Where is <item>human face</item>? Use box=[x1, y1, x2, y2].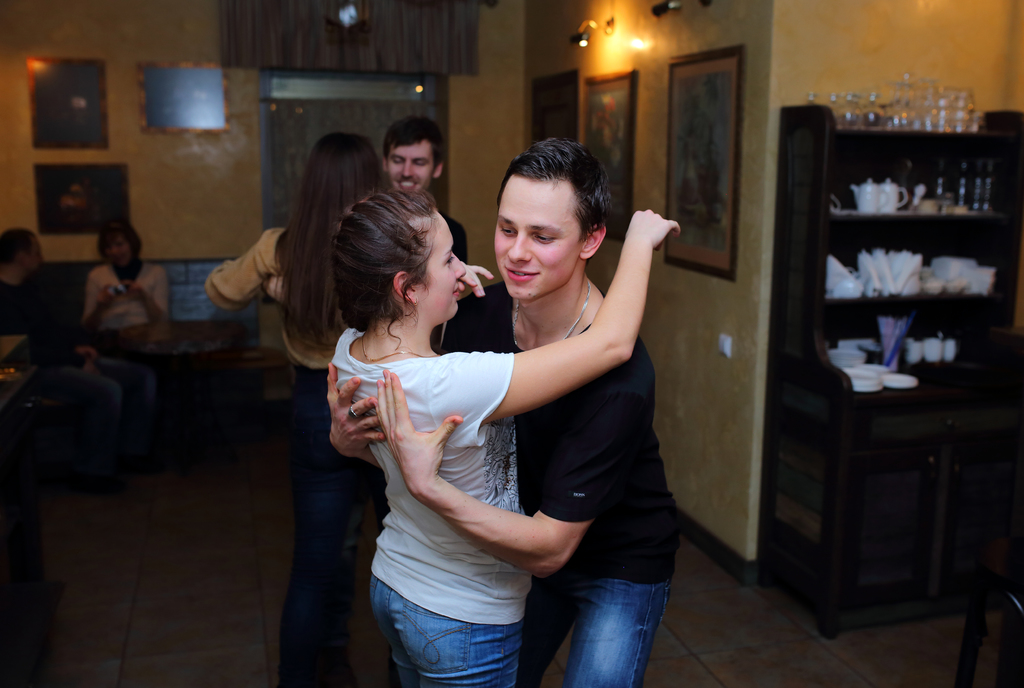
box=[390, 147, 433, 193].
